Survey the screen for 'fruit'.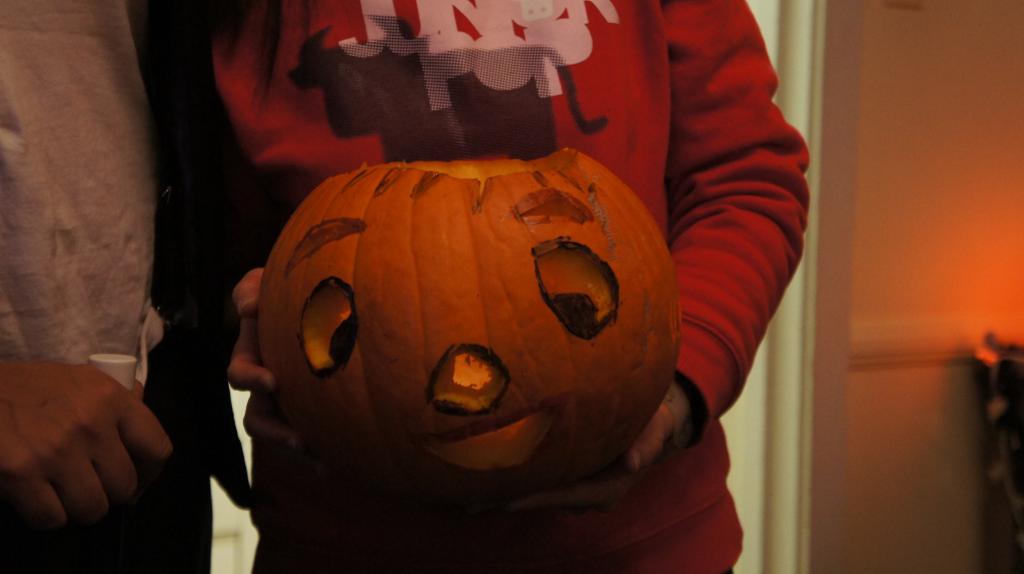
Survey found: [249, 141, 695, 514].
